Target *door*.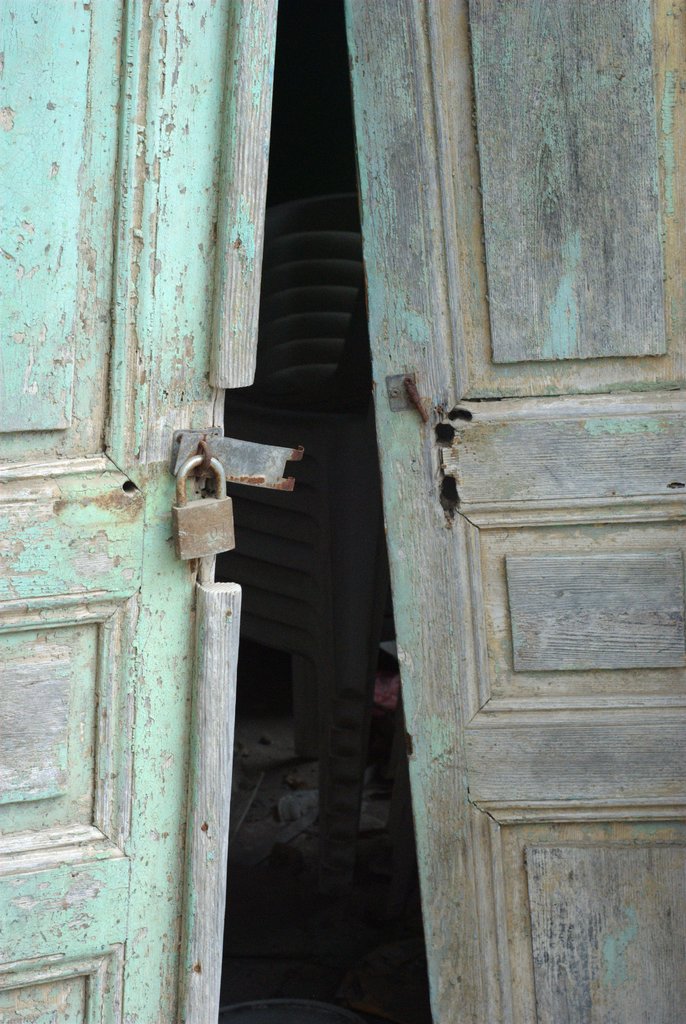
Target region: [x1=340, y1=0, x2=685, y2=1023].
